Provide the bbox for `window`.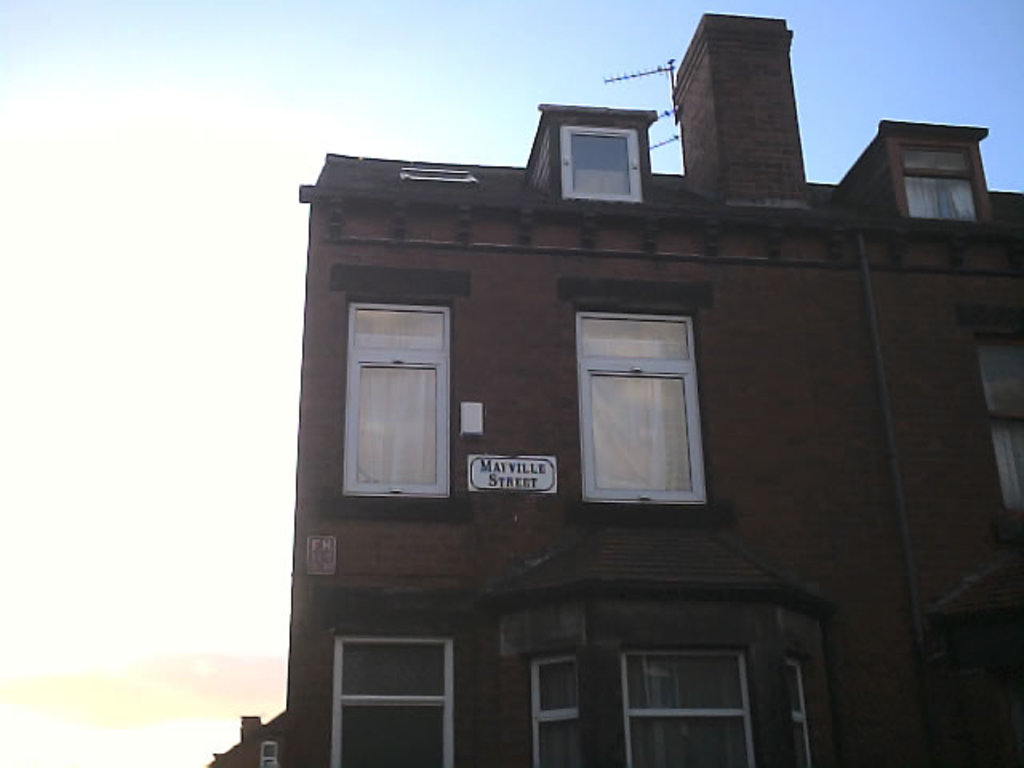
box=[782, 659, 813, 766].
